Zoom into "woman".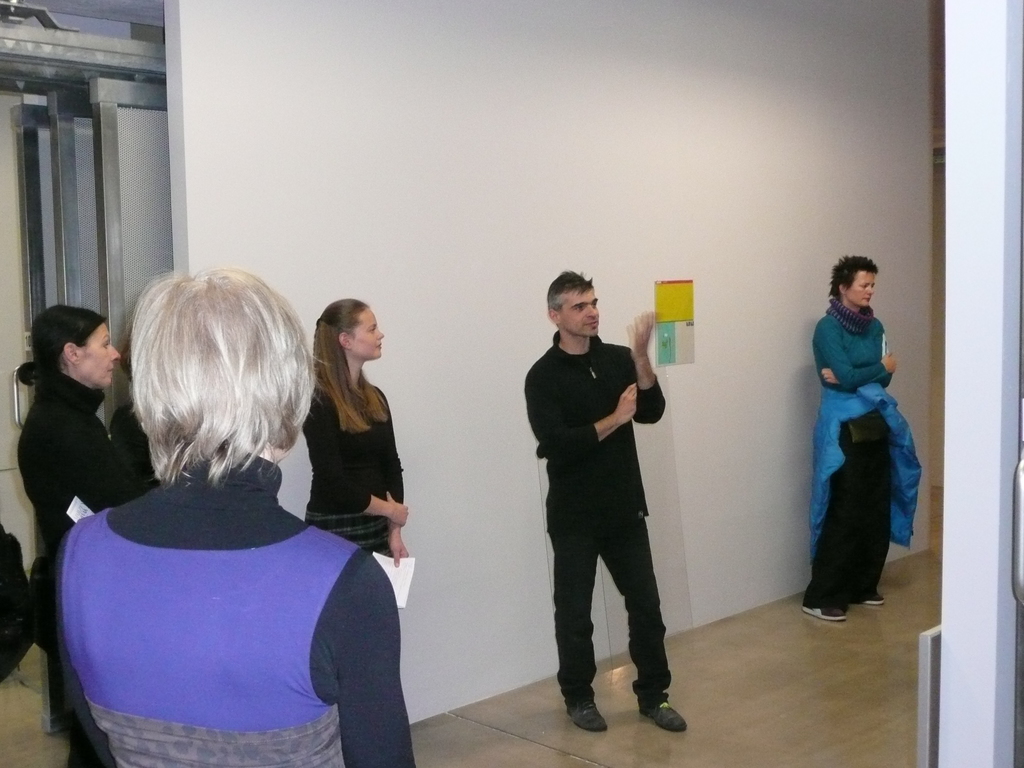
Zoom target: left=811, top=250, right=895, bottom=624.
